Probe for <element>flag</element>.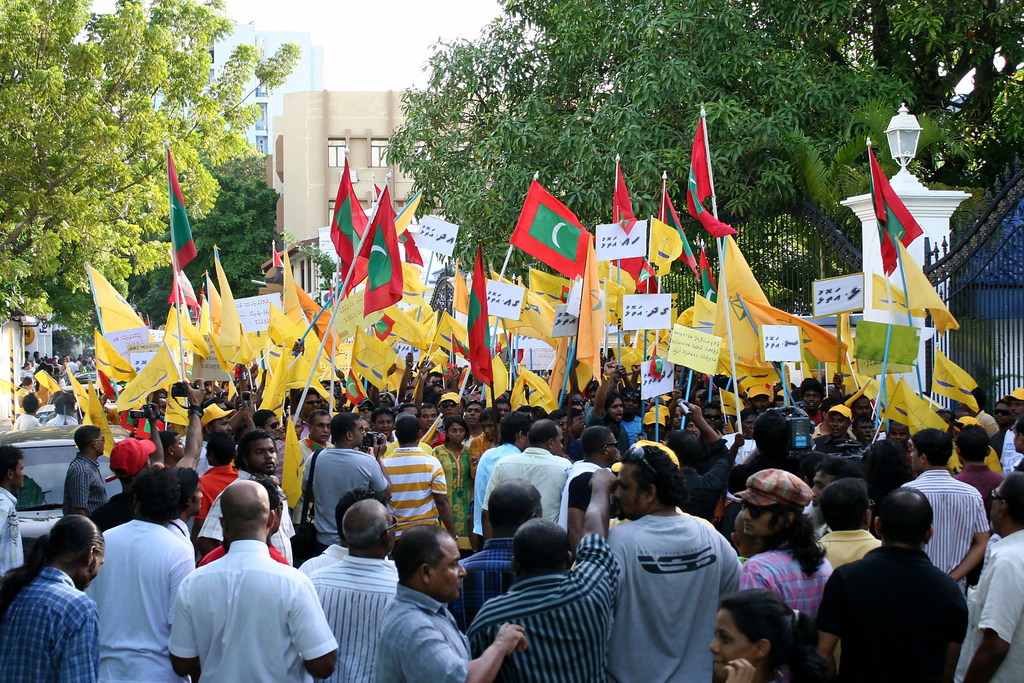
Probe result: {"left": 872, "top": 140, "right": 924, "bottom": 279}.
